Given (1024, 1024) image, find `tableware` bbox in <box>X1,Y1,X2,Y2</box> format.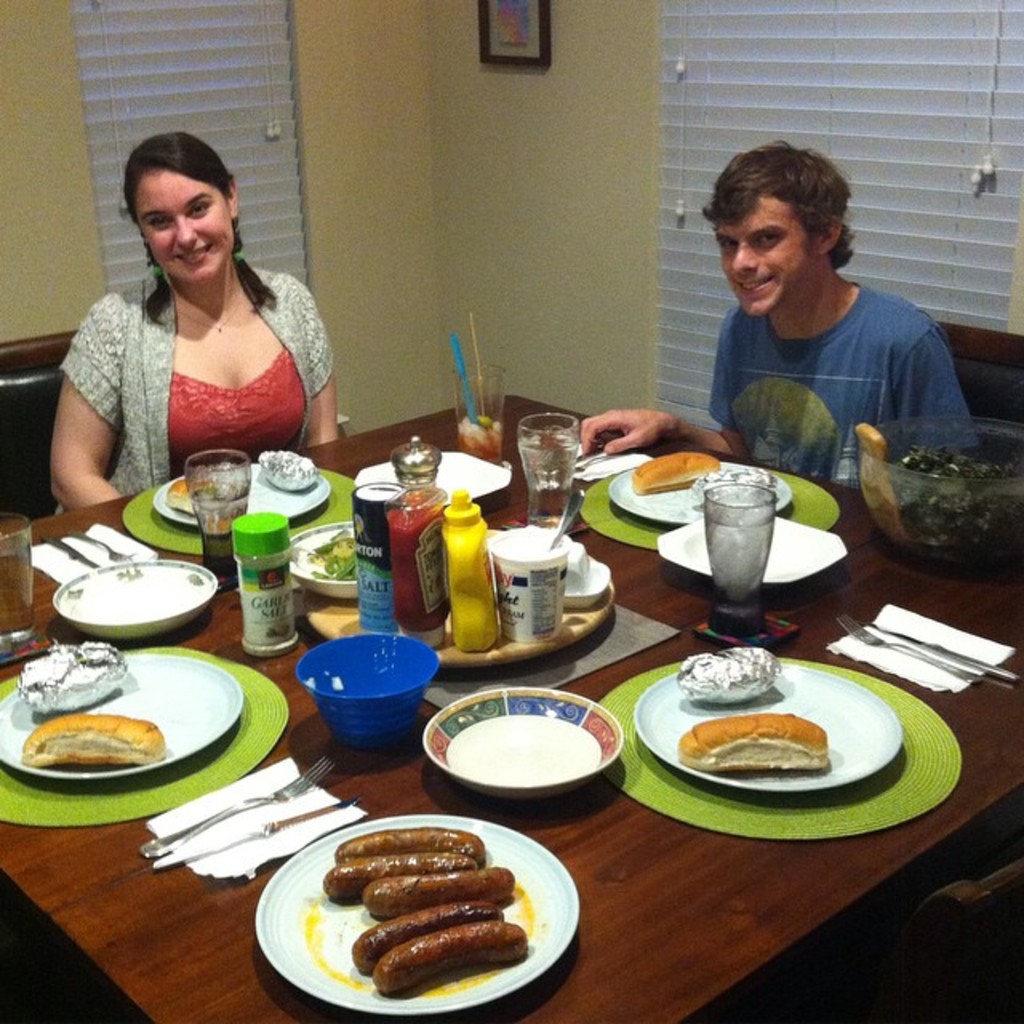
<box>254,813,586,1022</box>.
